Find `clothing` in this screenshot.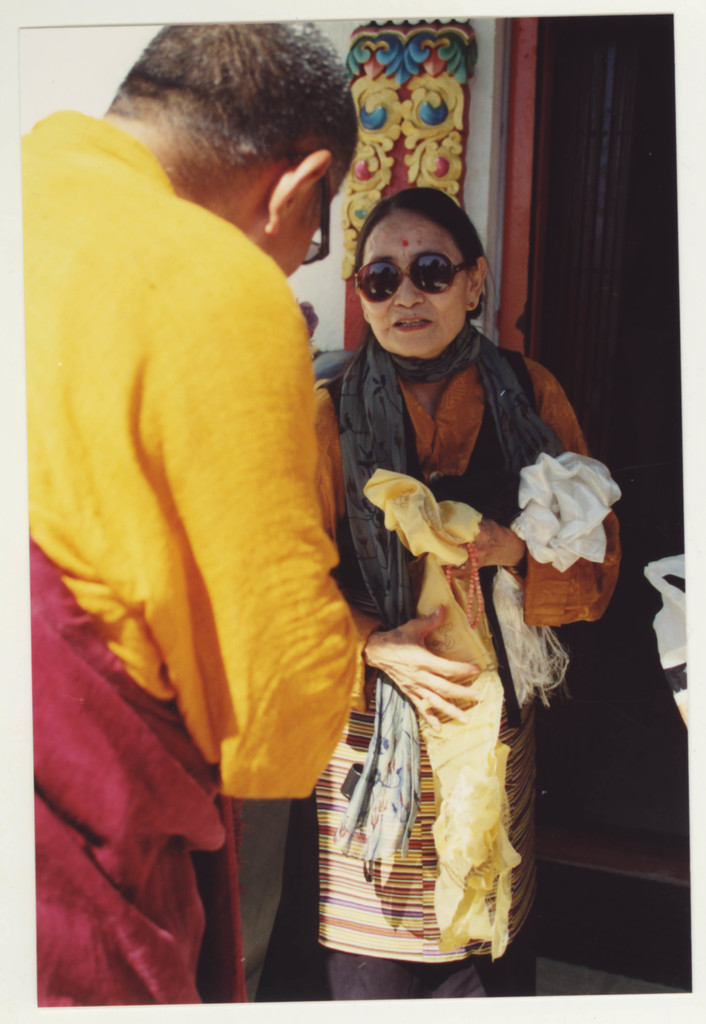
The bounding box for `clothing` is pyautogui.locateOnScreen(323, 353, 574, 988).
